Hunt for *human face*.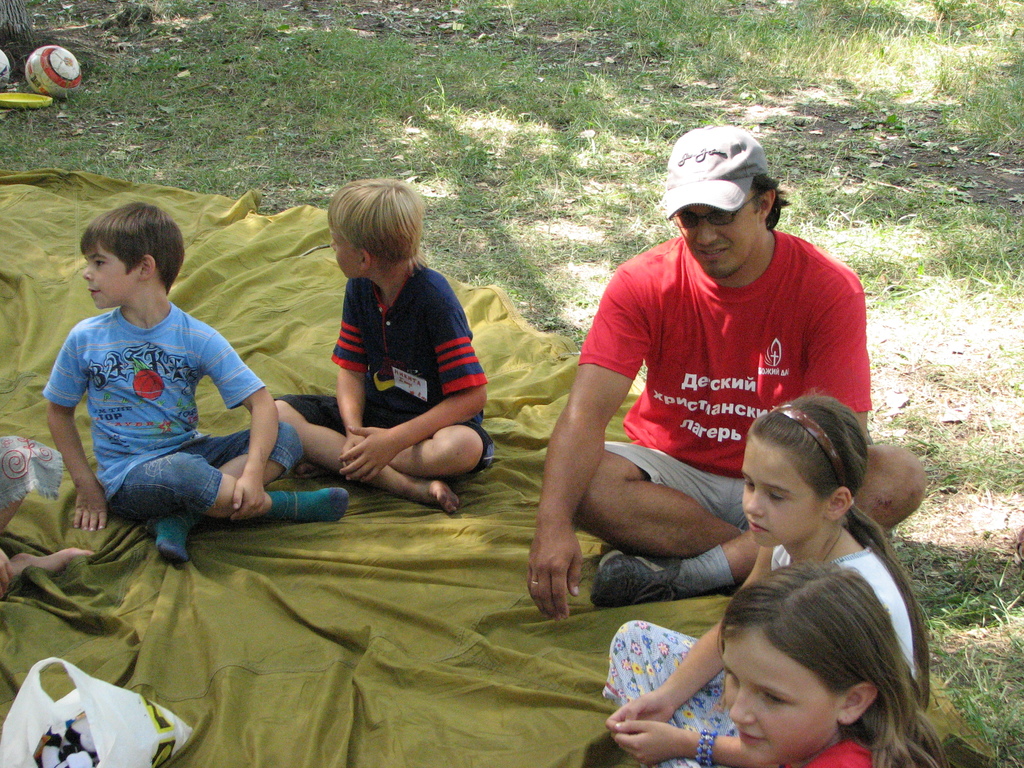
Hunted down at box(332, 236, 360, 282).
